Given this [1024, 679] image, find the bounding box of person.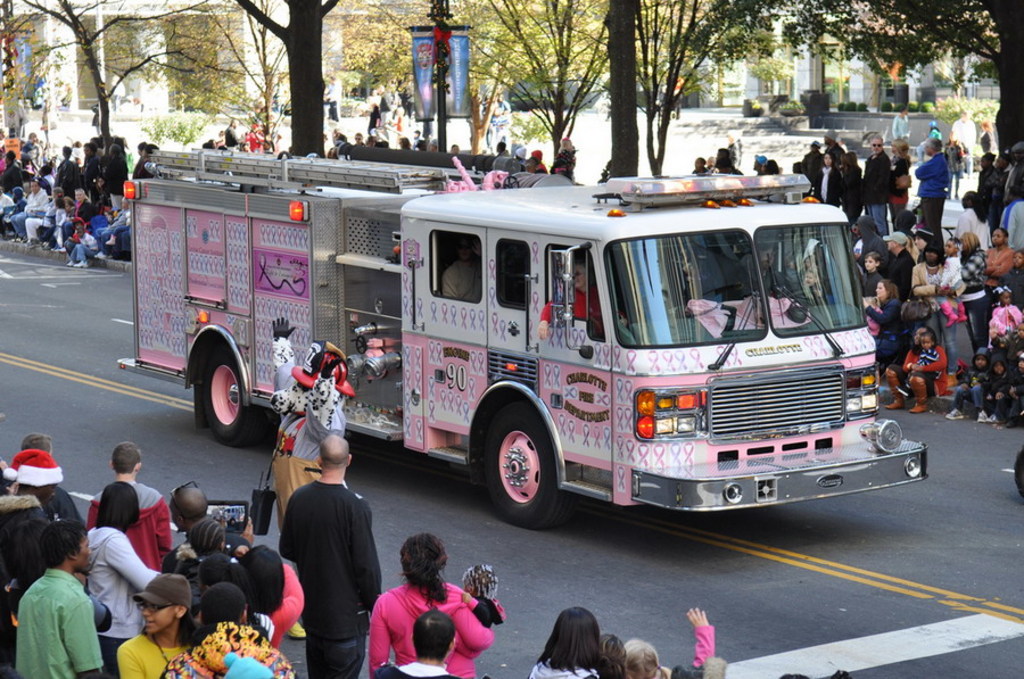
locate(750, 152, 767, 176).
